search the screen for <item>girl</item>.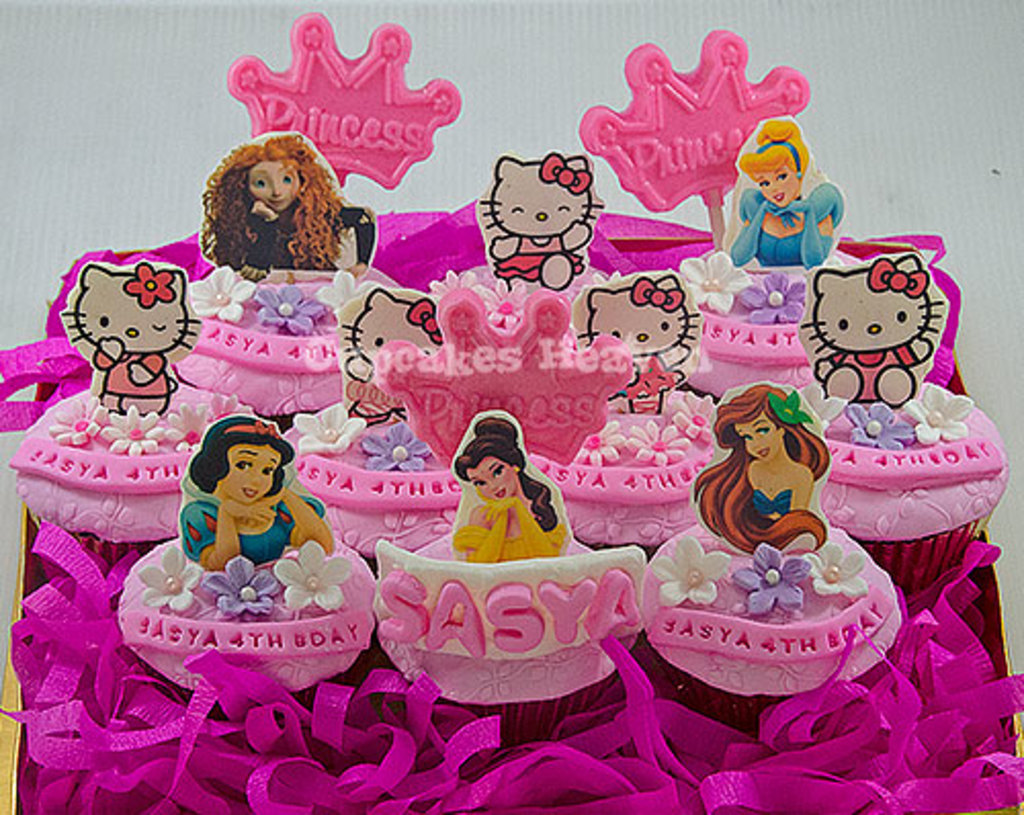
Found at pyautogui.locateOnScreen(449, 414, 565, 559).
